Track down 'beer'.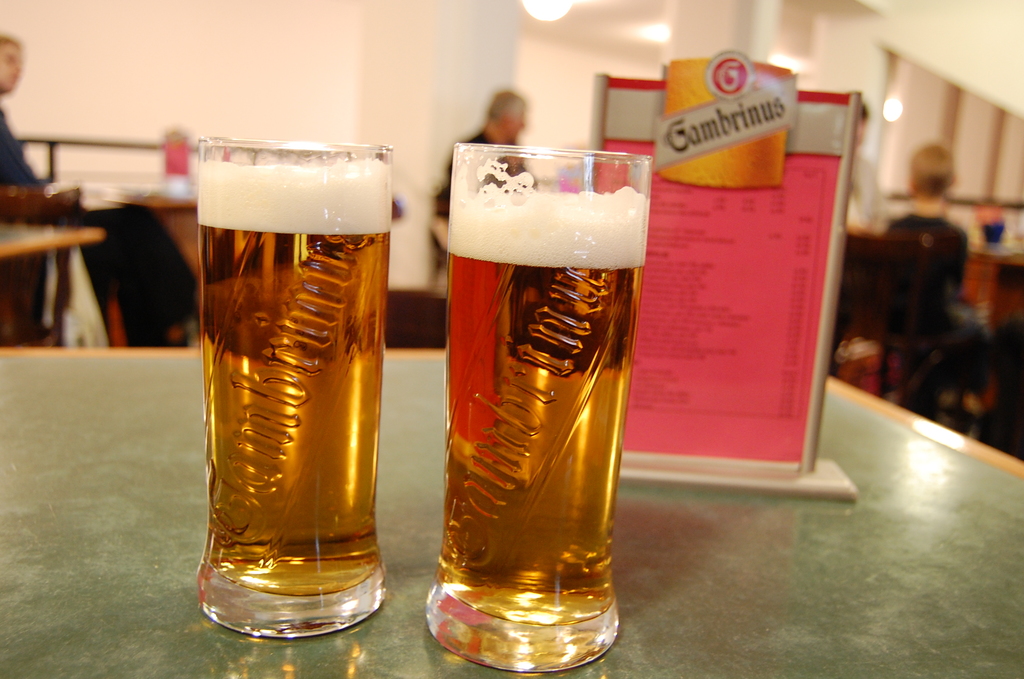
Tracked to <box>429,193,632,616</box>.
